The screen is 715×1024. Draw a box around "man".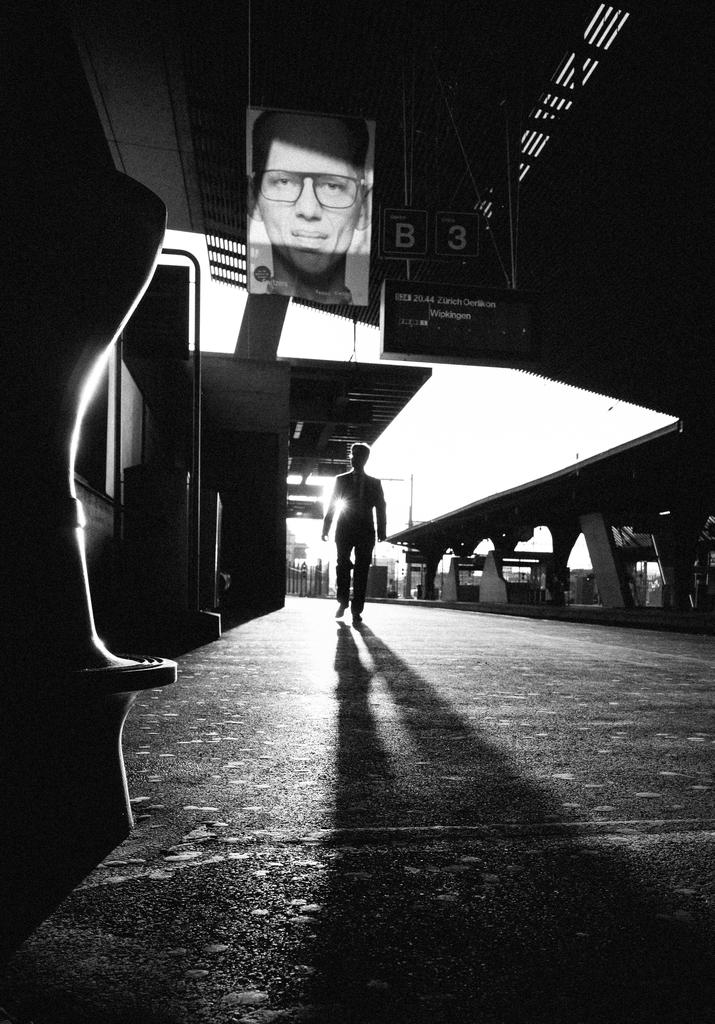
rect(319, 442, 399, 634).
